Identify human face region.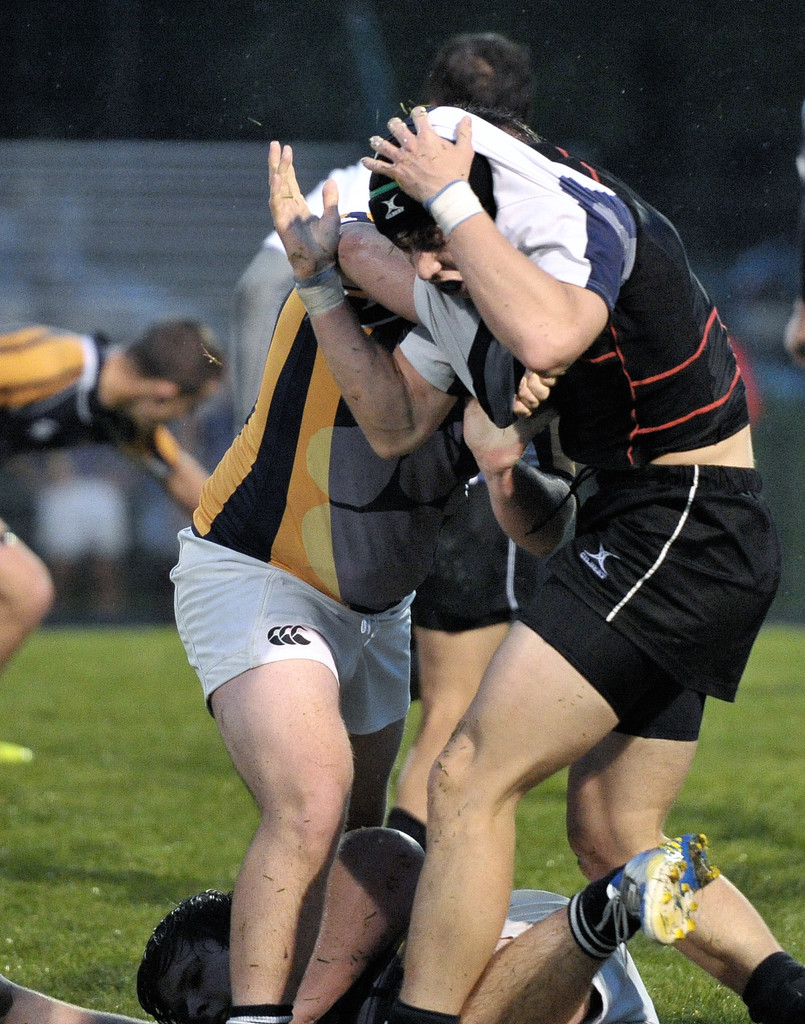
Region: (left=380, top=220, right=473, bottom=300).
